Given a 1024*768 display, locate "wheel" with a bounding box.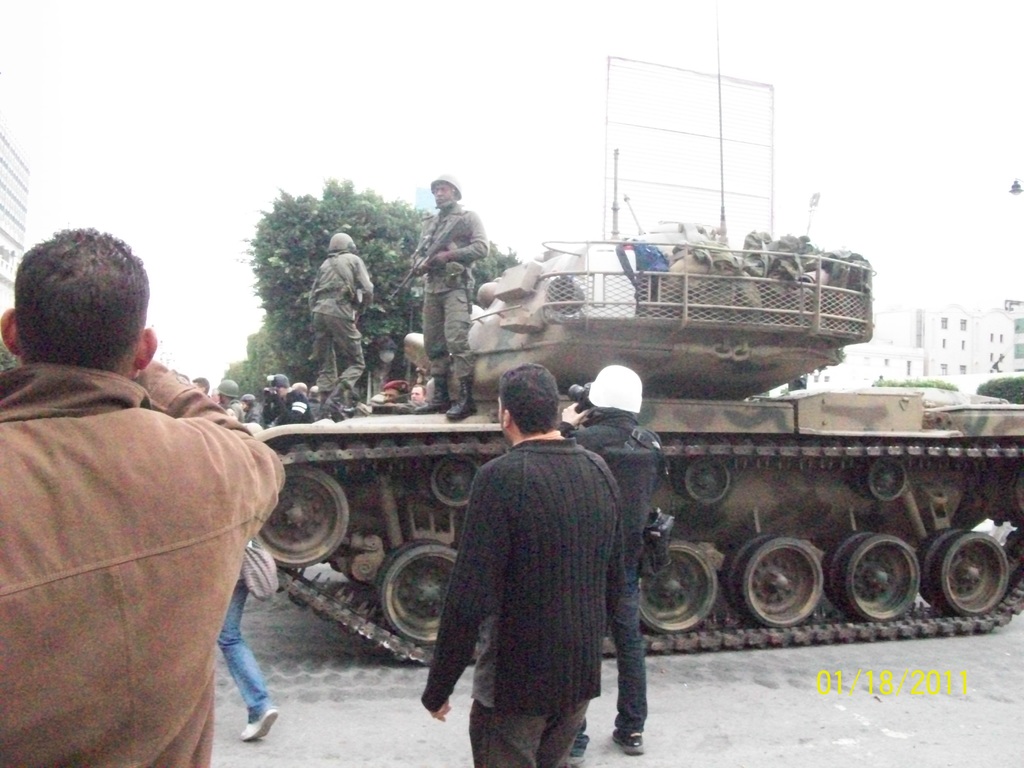
Located: x1=433, y1=454, x2=483, y2=507.
